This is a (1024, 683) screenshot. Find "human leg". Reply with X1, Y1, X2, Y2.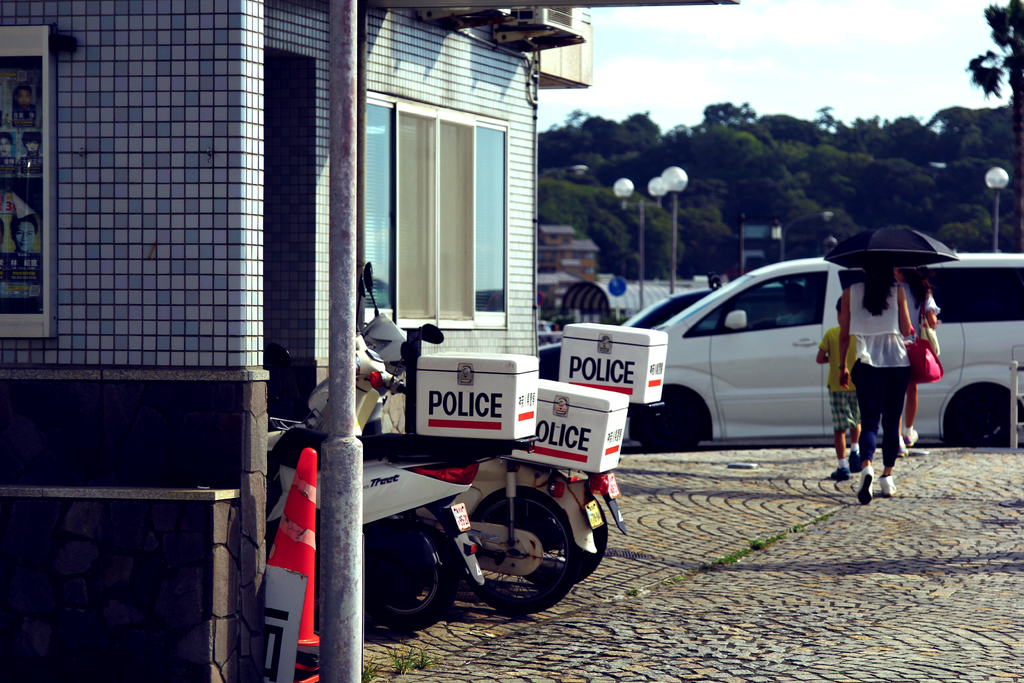
851, 388, 860, 472.
